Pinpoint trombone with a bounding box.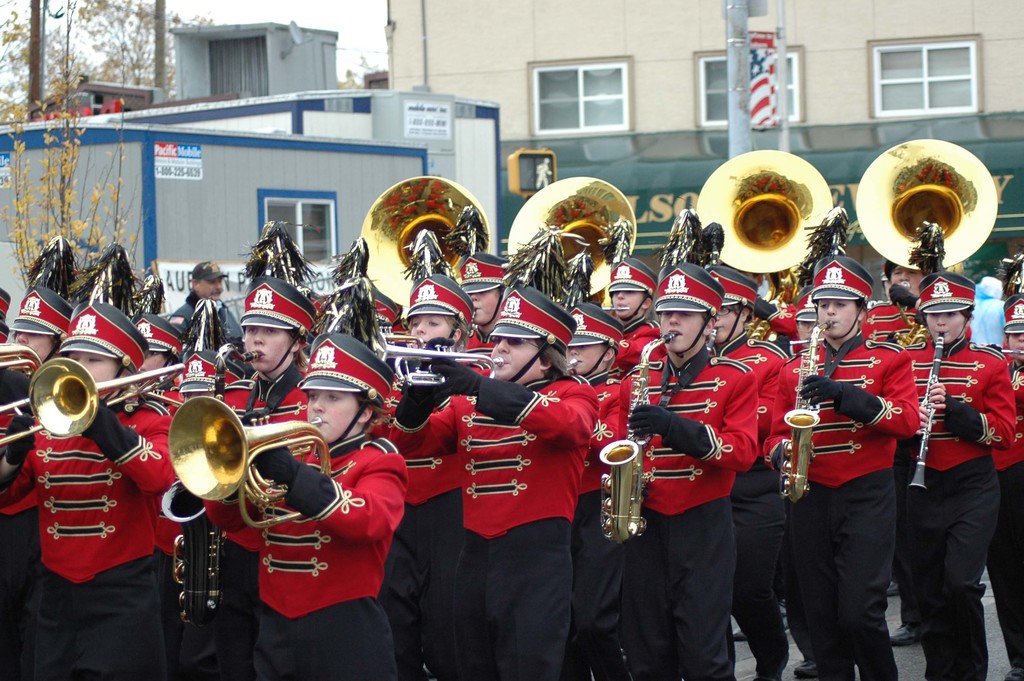
[left=0, top=357, right=185, bottom=448].
